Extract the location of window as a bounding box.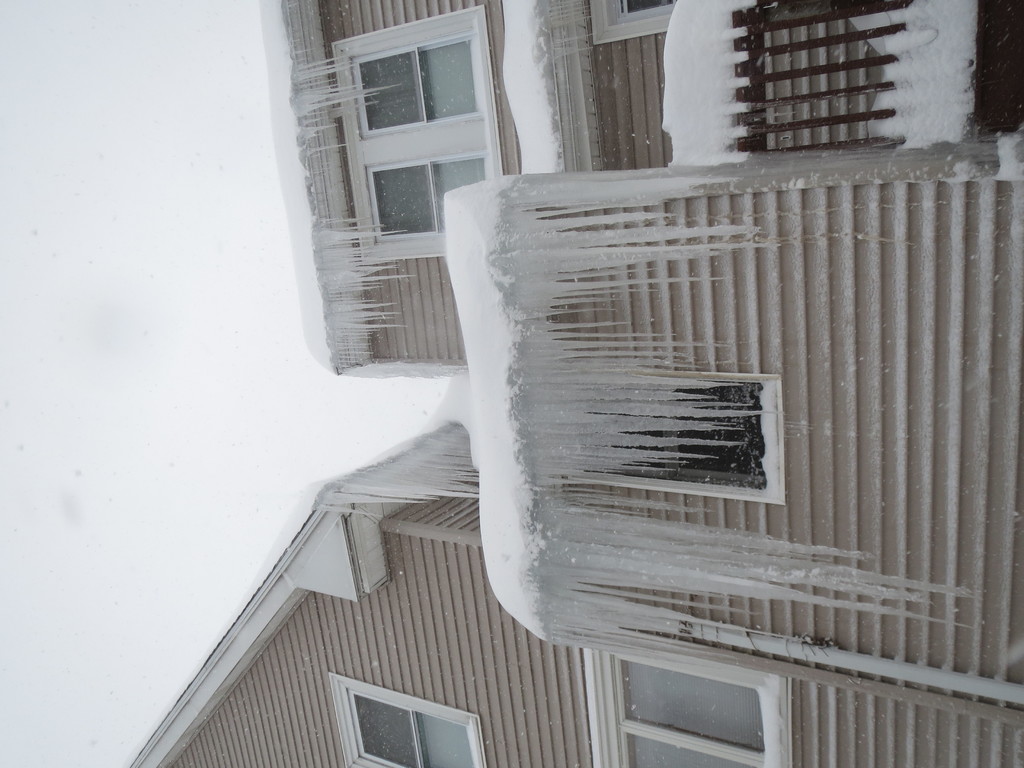
[588,648,794,767].
